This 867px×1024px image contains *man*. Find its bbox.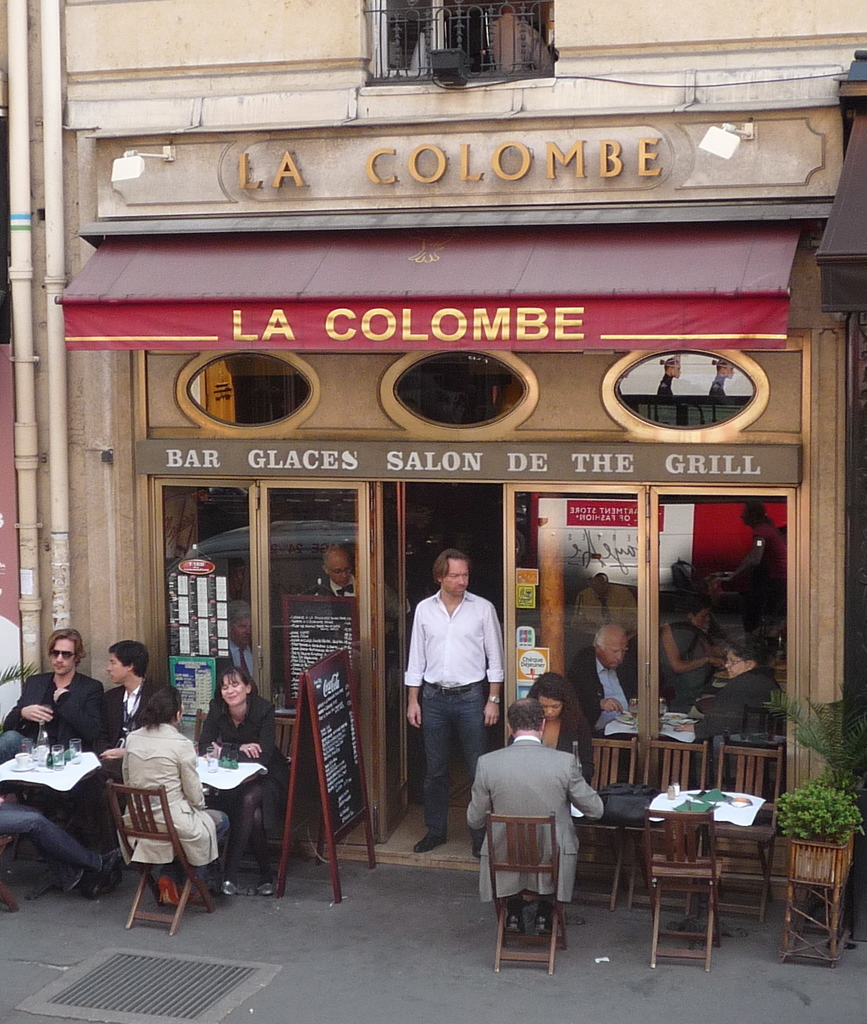
0, 625, 104, 755.
